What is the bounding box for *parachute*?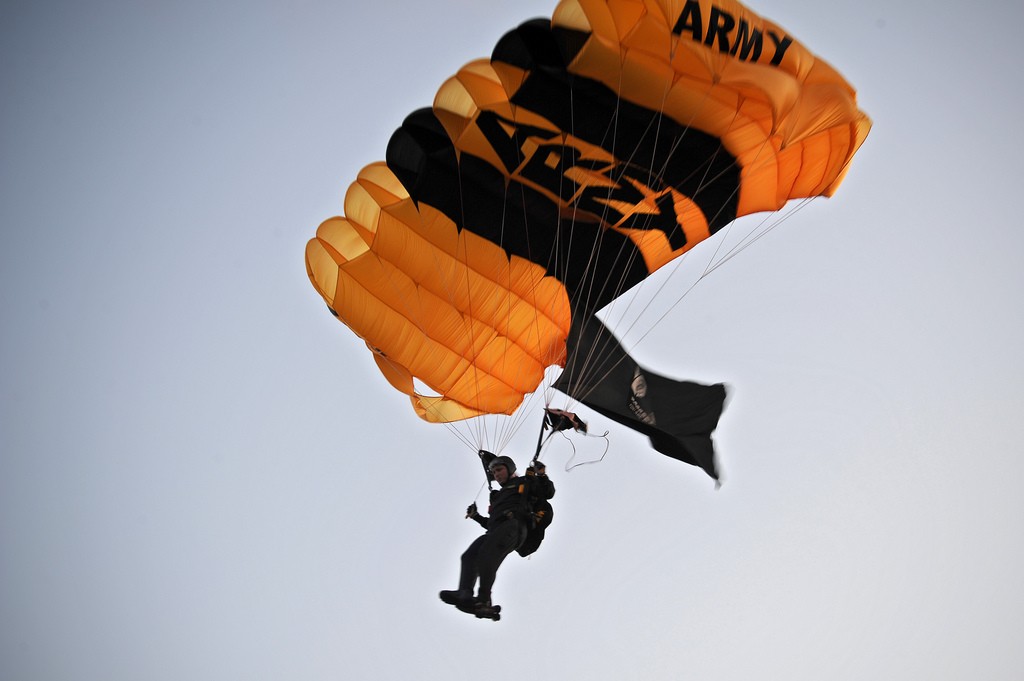
[311, 13, 858, 595].
